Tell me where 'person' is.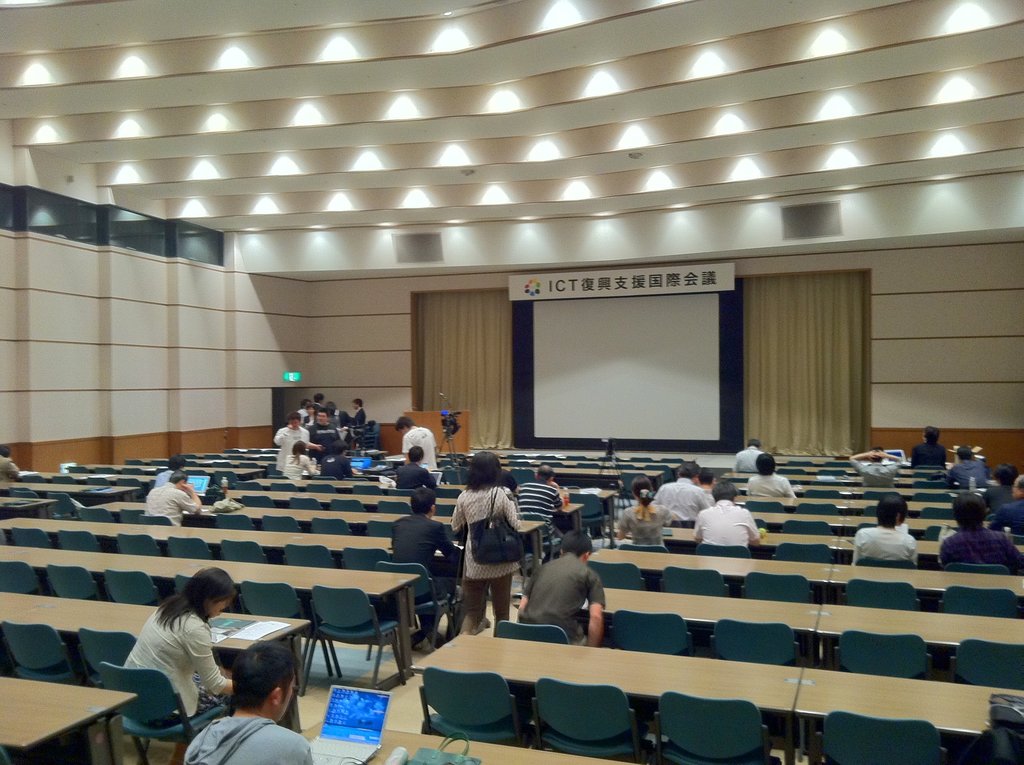
'person' is at box(614, 472, 682, 547).
